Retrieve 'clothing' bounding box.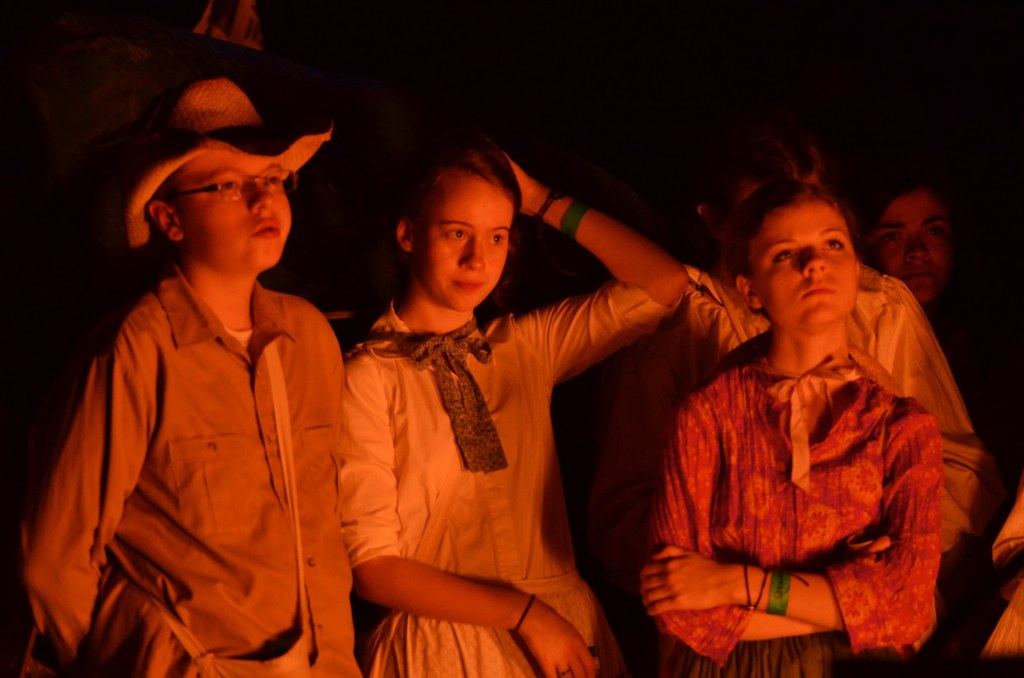
Bounding box: (left=616, top=251, right=998, bottom=569).
